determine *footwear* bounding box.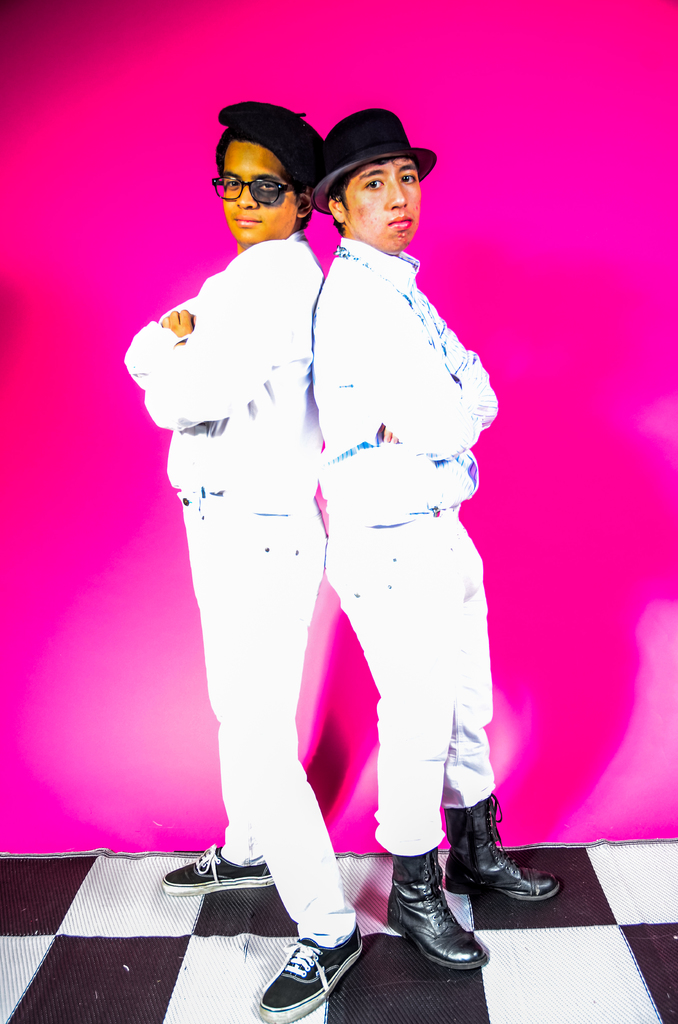
Determined: bbox(259, 922, 364, 1023).
